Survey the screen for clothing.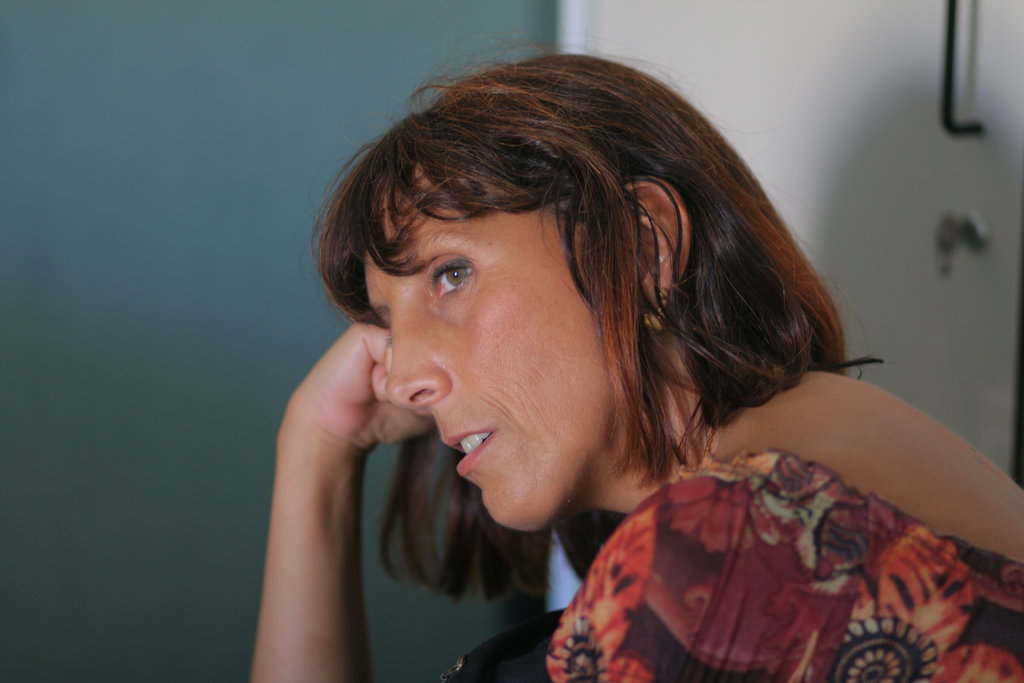
Survey found: Rect(543, 445, 1023, 682).
